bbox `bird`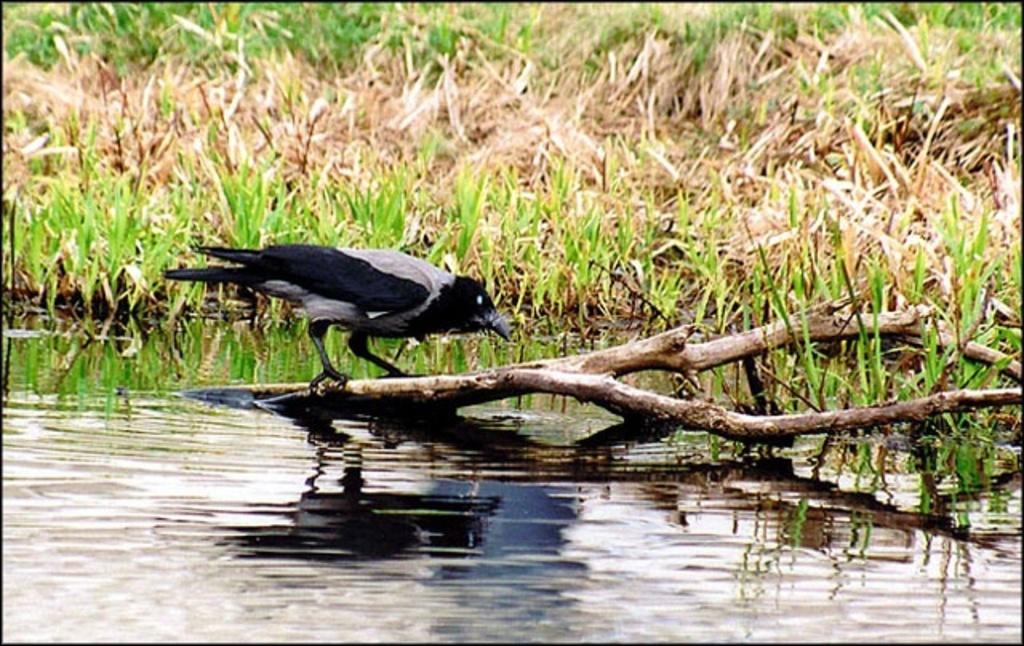
locate(158, 232, 509, 385)
